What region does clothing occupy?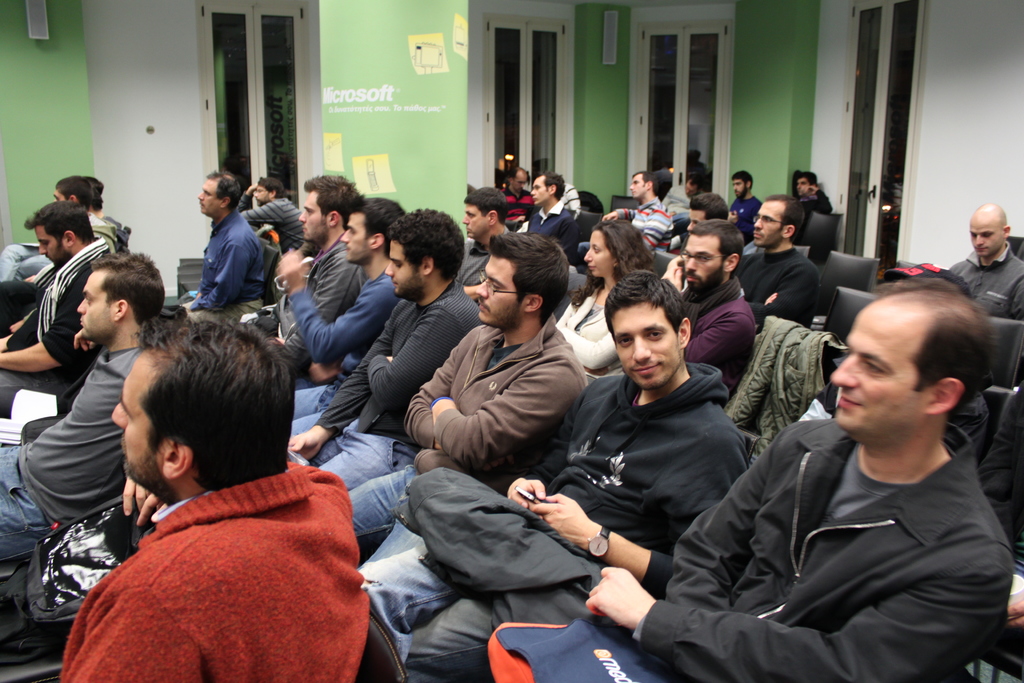
0:211:113:280.
